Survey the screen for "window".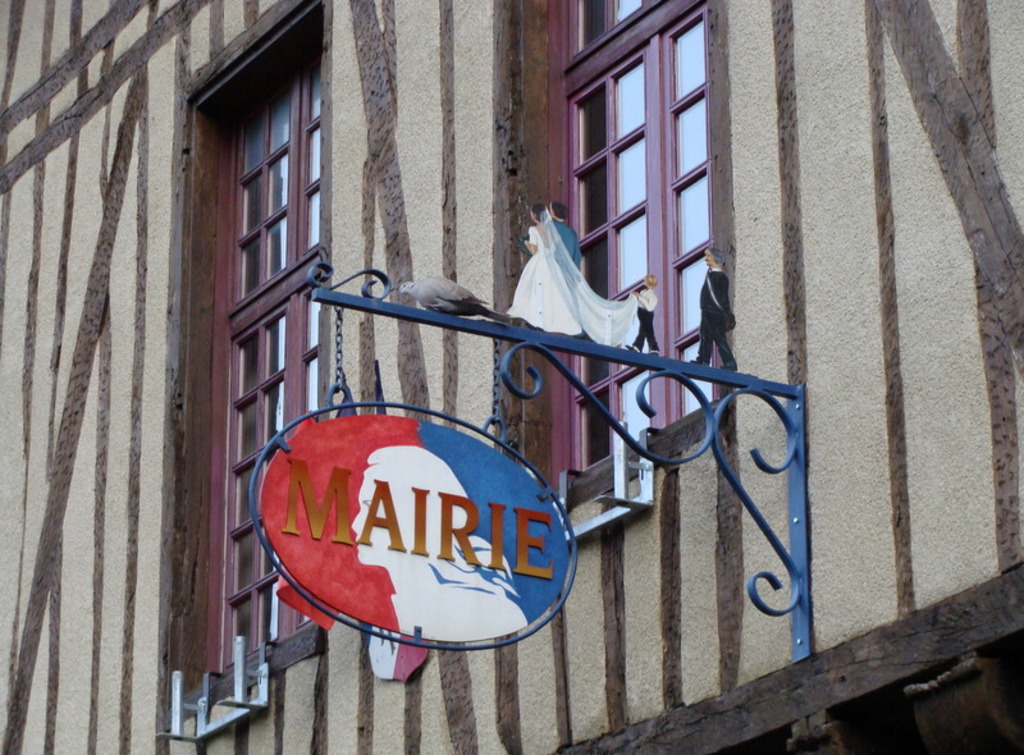
Survey found: bbox(550, 0, 727, 488).
